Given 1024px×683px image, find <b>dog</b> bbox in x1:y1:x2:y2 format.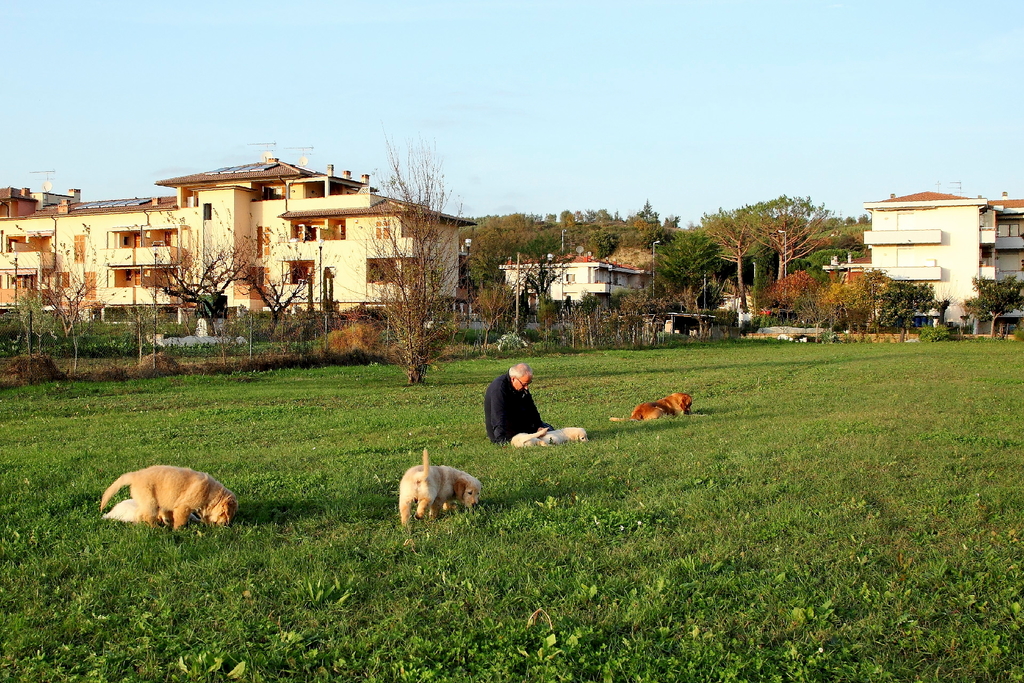
104:497:199:525.
